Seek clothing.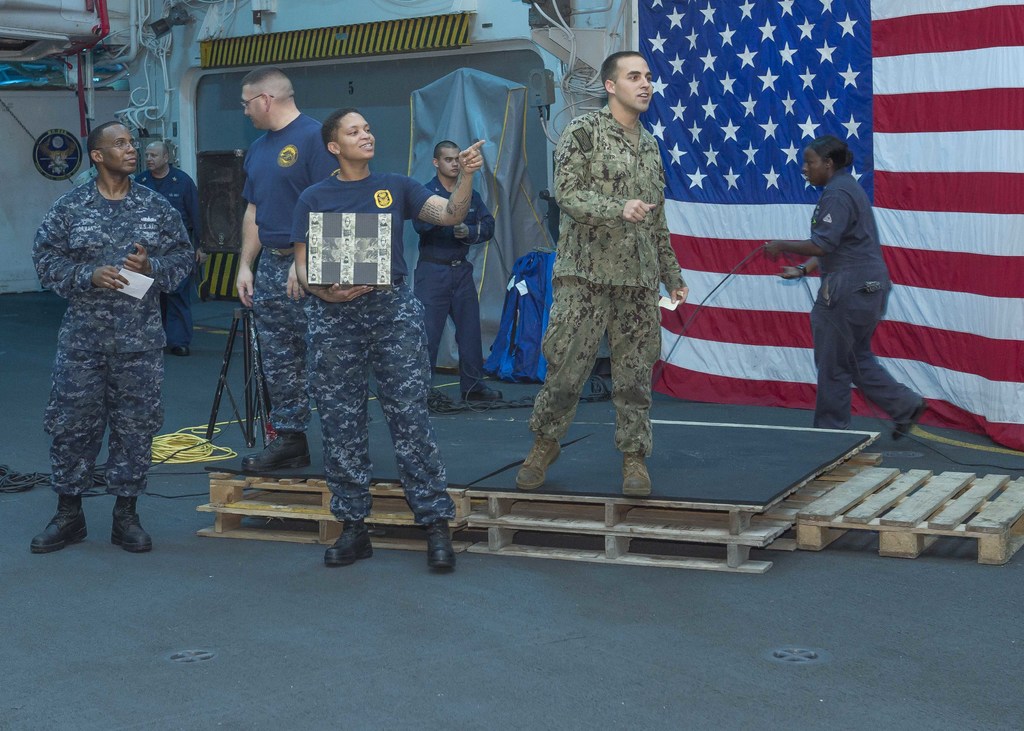
(25, 168, 198, 495).
